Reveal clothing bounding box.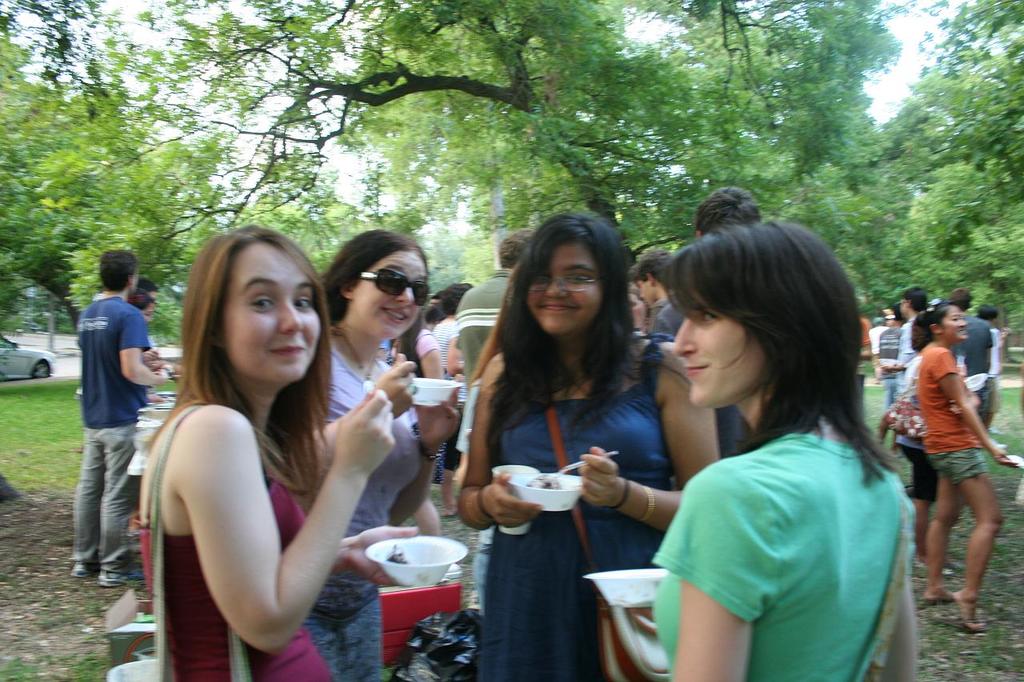
Revealed: [x1=644, y1=285, x2=693, y2=342].
